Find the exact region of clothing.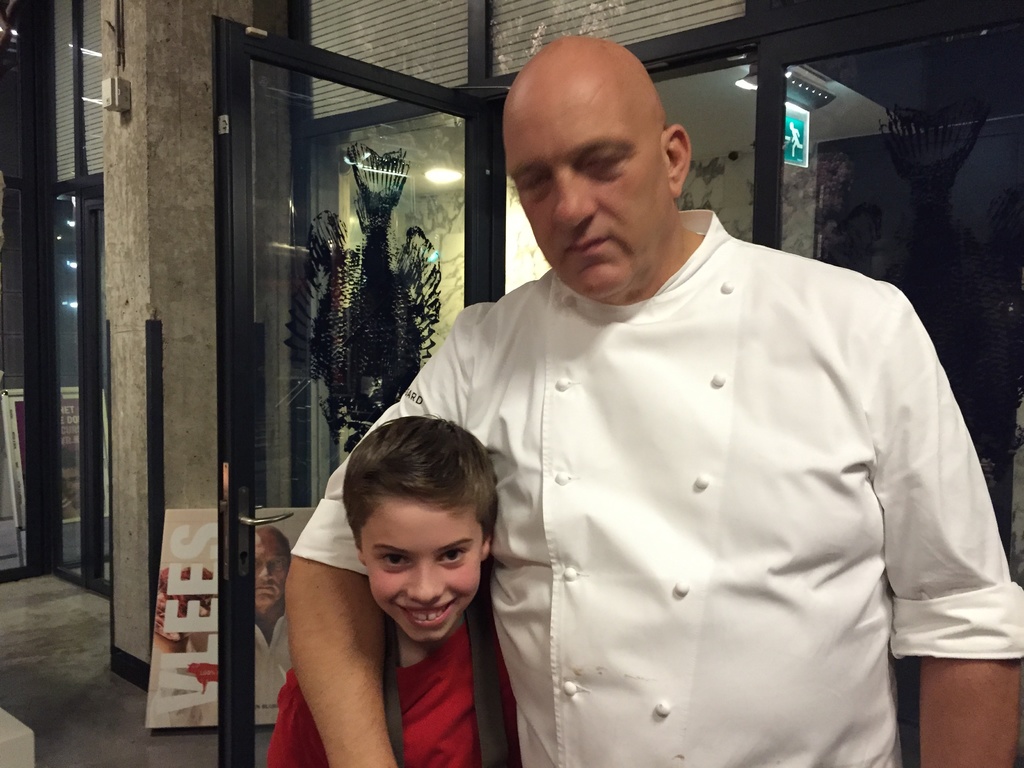
Exact region: BBox(286, 209, 1023, 767).
